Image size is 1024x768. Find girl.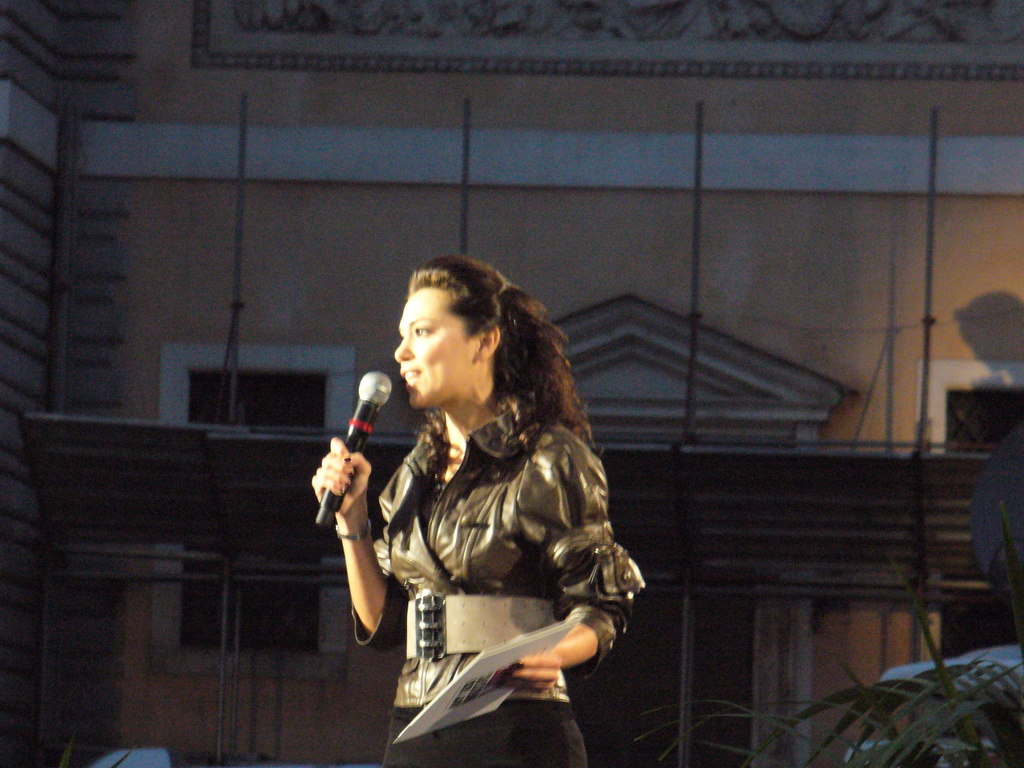
[307, 253, 650, 766].
